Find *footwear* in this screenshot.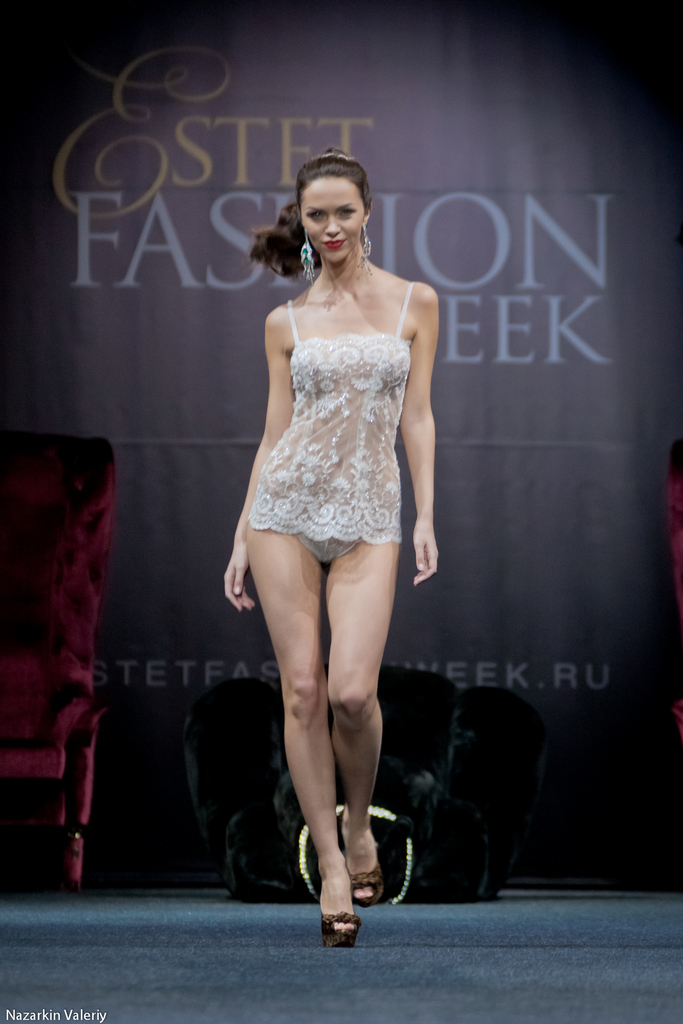
The bounding box for *footwear* is bbox=(352, 841, 383, 922).
